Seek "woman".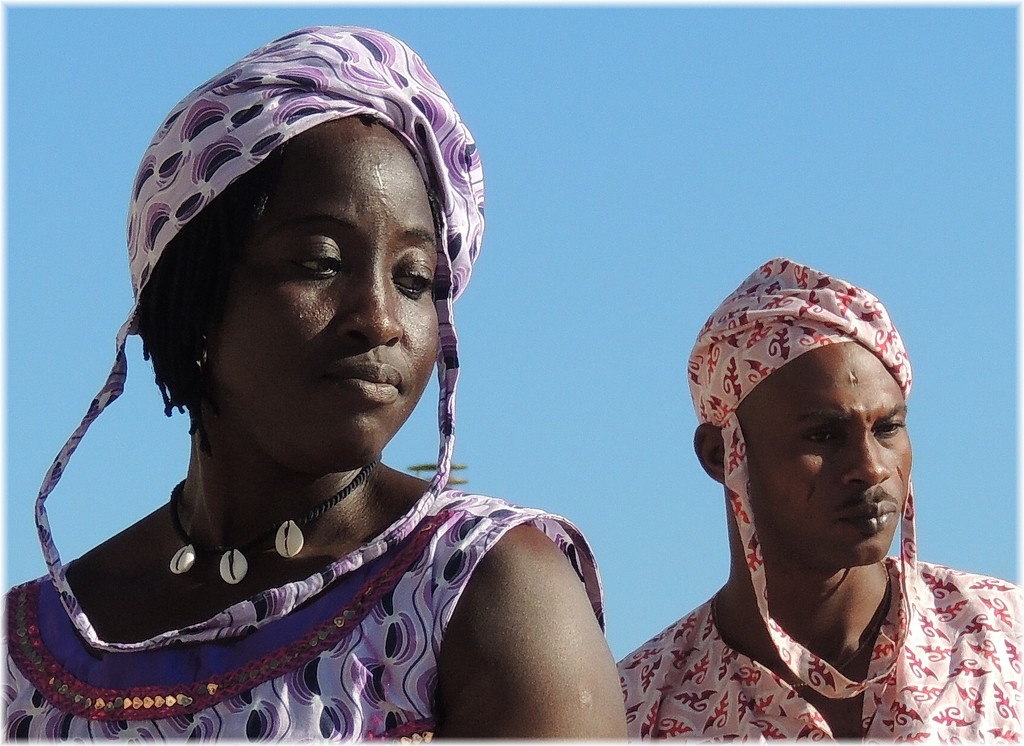
22 25 666 739.
